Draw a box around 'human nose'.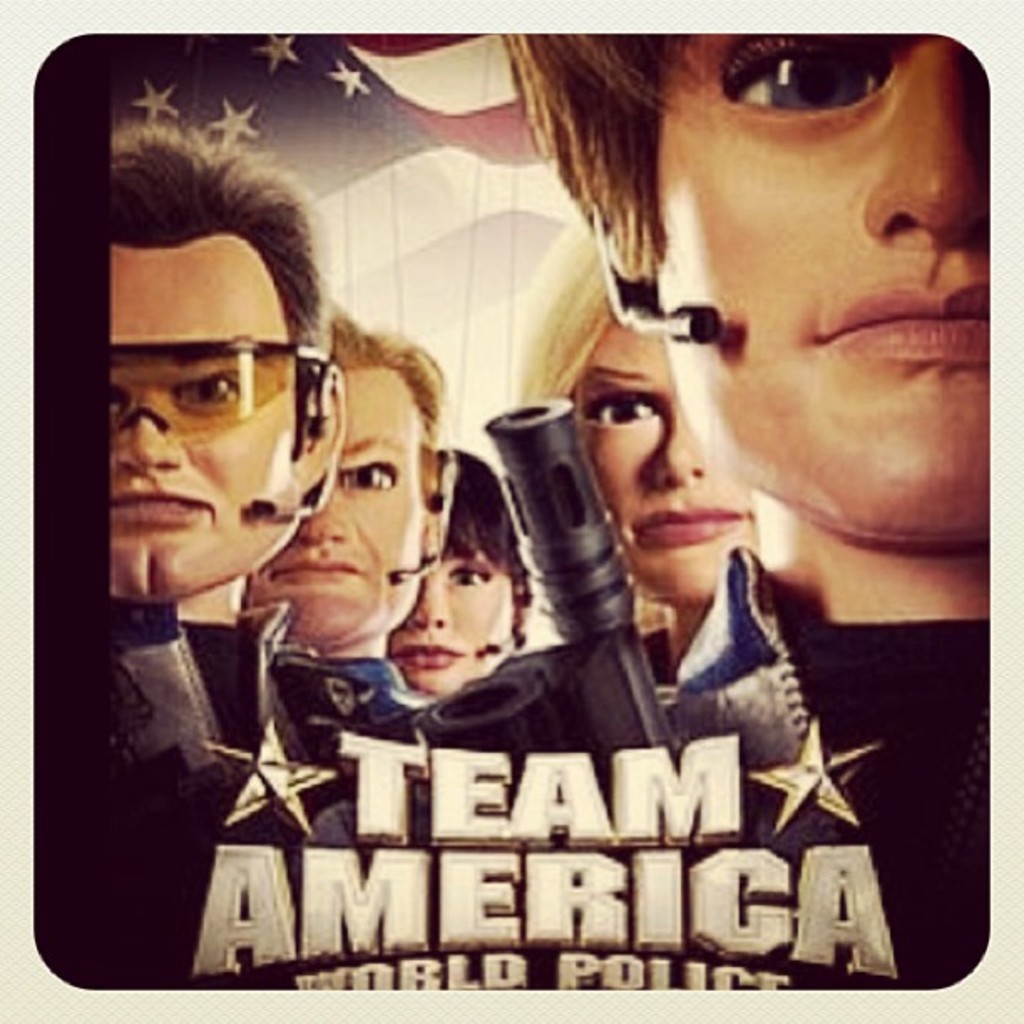
box=[291, 494, 348, 540].
